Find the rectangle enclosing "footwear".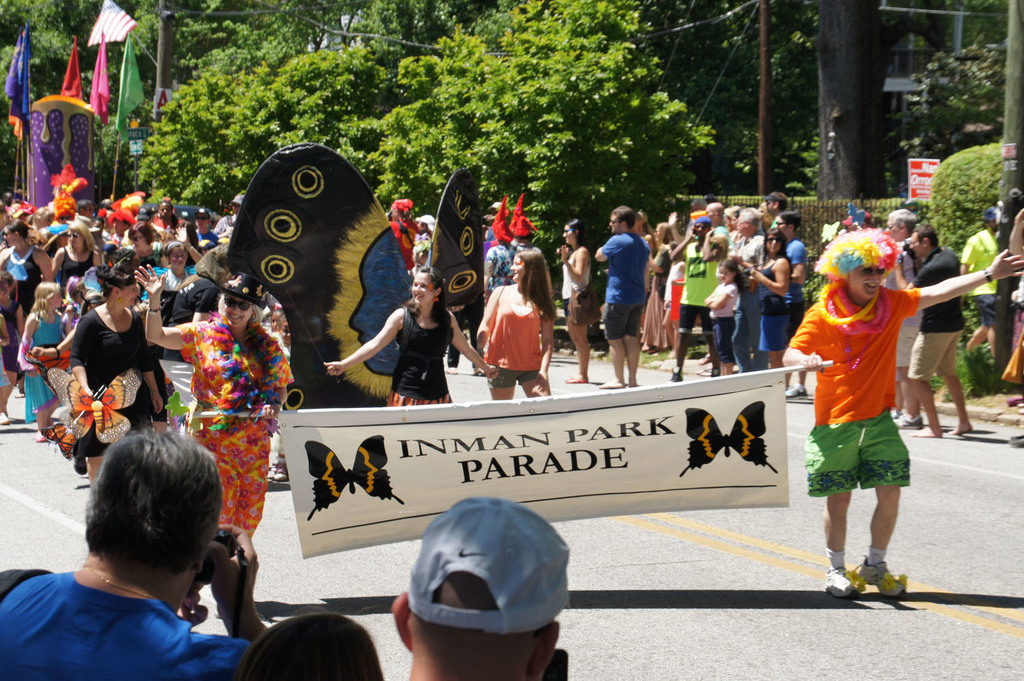
(left=892, top=408, right=899, bottom=415).
